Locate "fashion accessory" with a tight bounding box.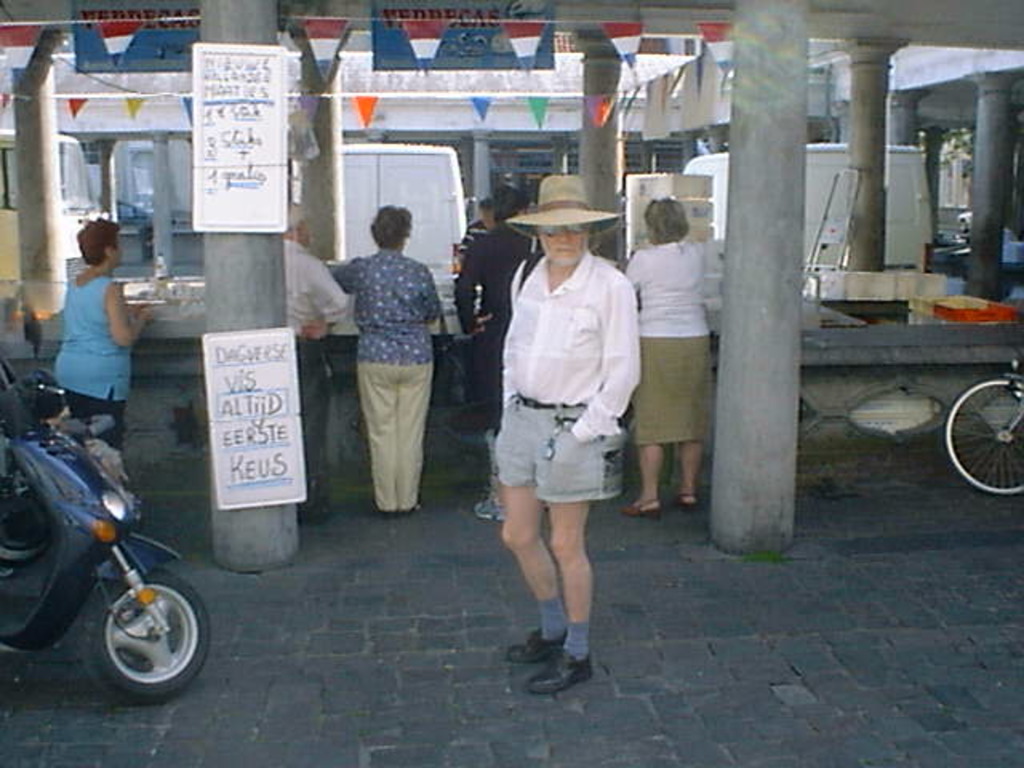
bbox(506, 173, 618, 238).
